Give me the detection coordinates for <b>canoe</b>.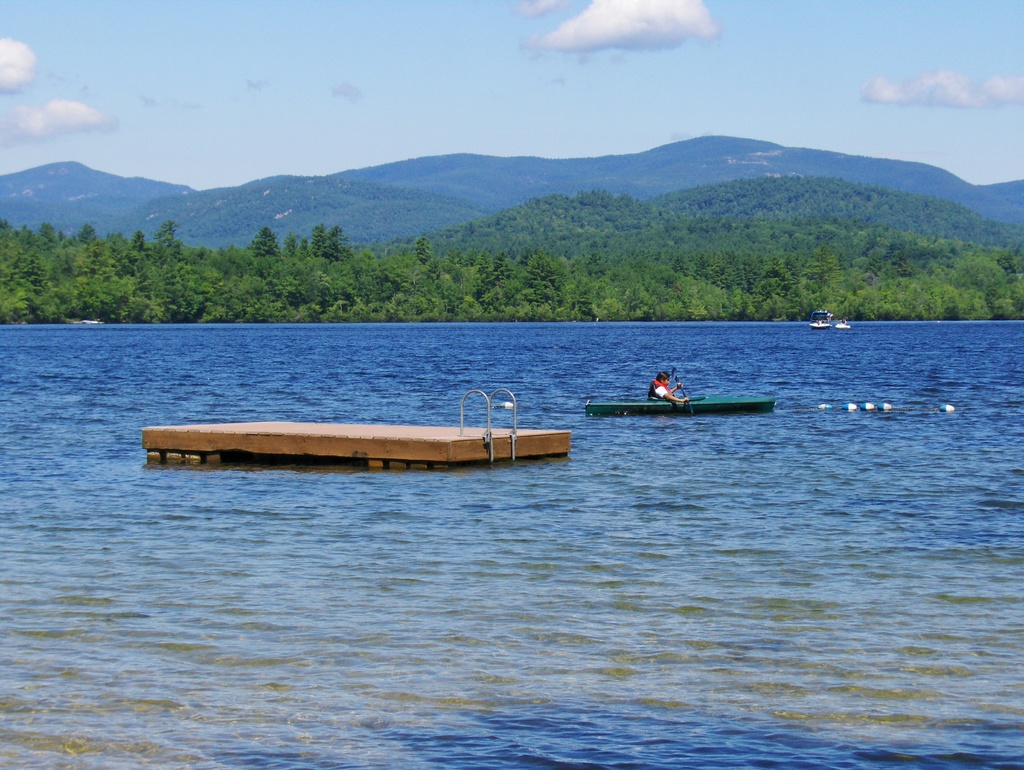
{"x1": 583, "y1": 390, "x2": 785, "y2": 419}.
